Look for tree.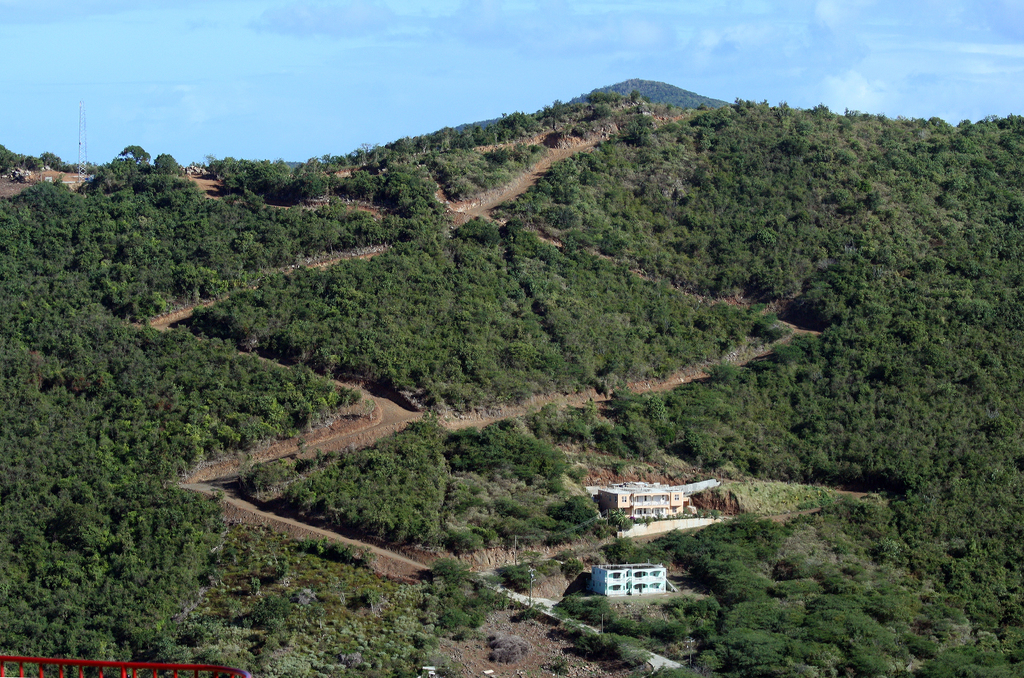
Found: bbox(35, 151, 68, 176).
